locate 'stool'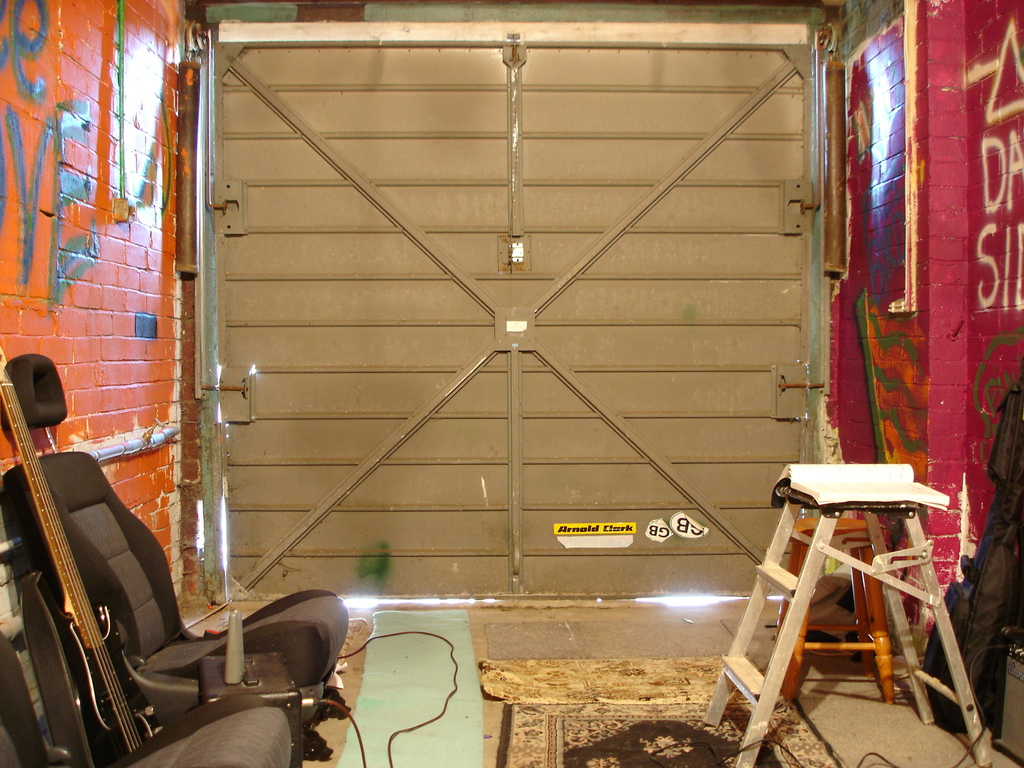
[left=701, top=488, right=996, bottom=767]
